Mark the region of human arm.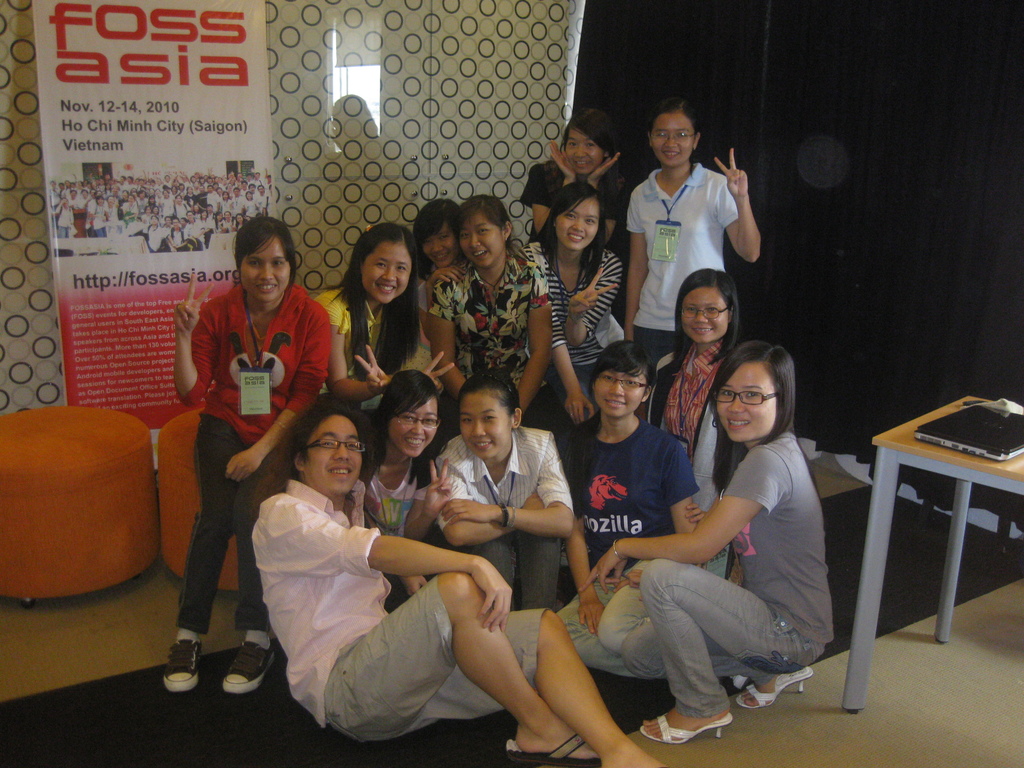
Region: bbox=[506, 260, 553, 421].
